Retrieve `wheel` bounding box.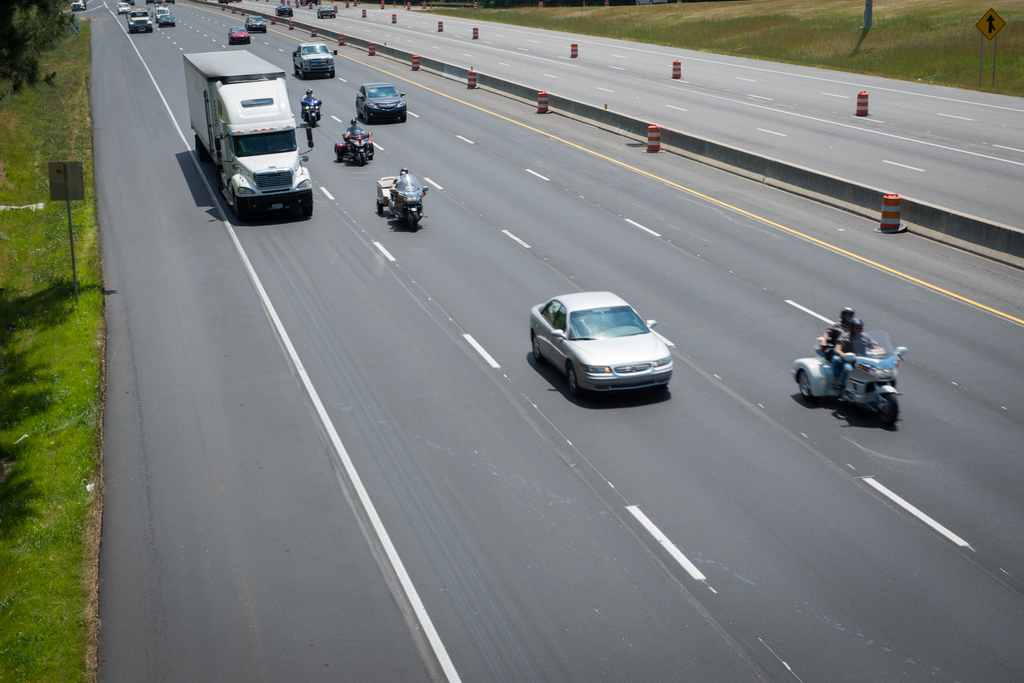
Bounding box: <bbox>531, 333, 543, 363</bbox>.
